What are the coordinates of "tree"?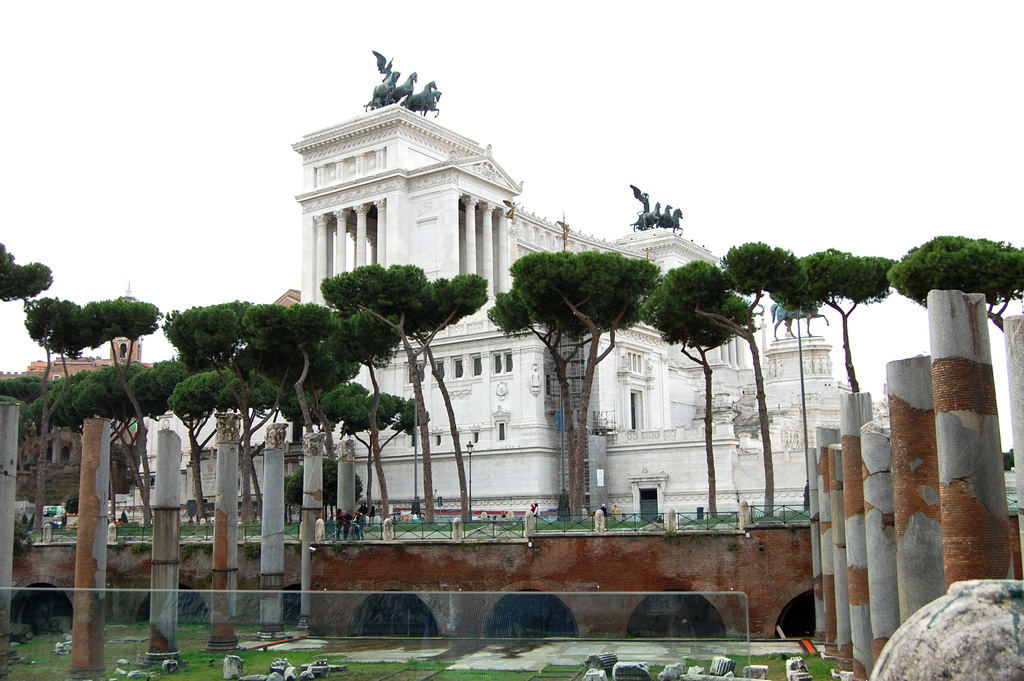
[left=673, top=236, right=817, bottom=539].
